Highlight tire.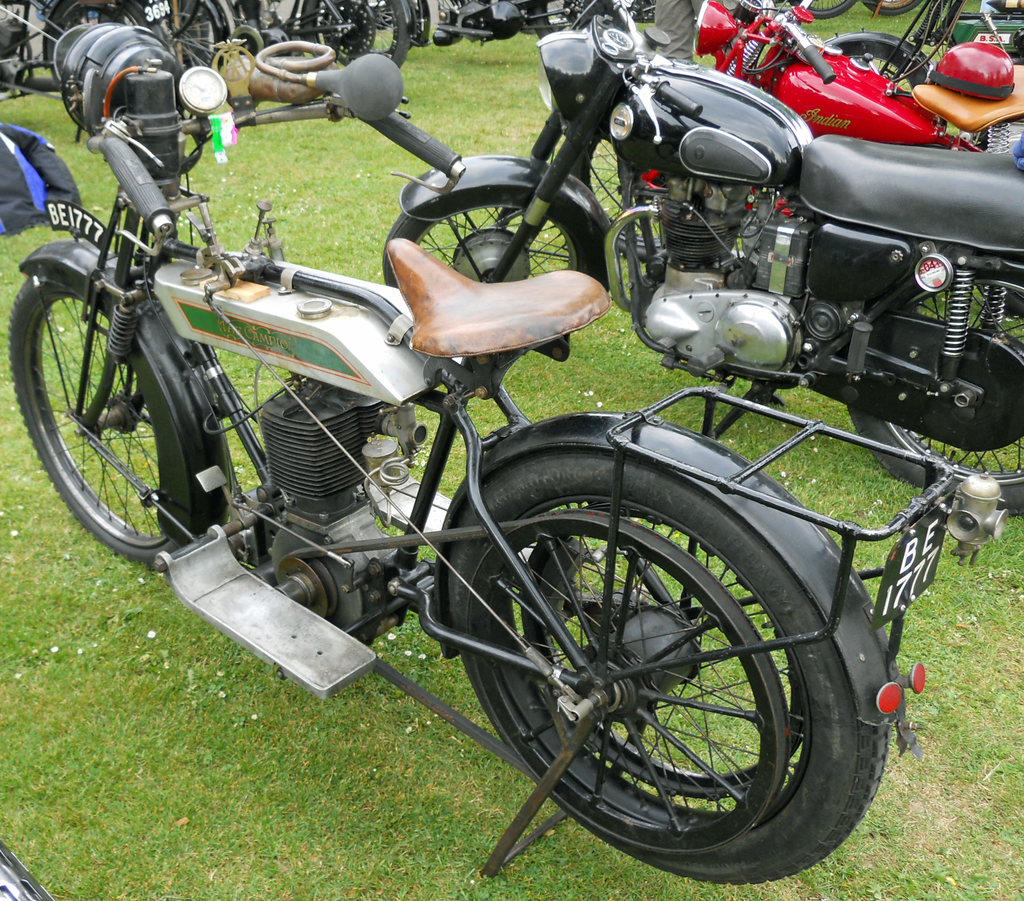
Highlighted region: bbox=[568, 124, 670, 266].
